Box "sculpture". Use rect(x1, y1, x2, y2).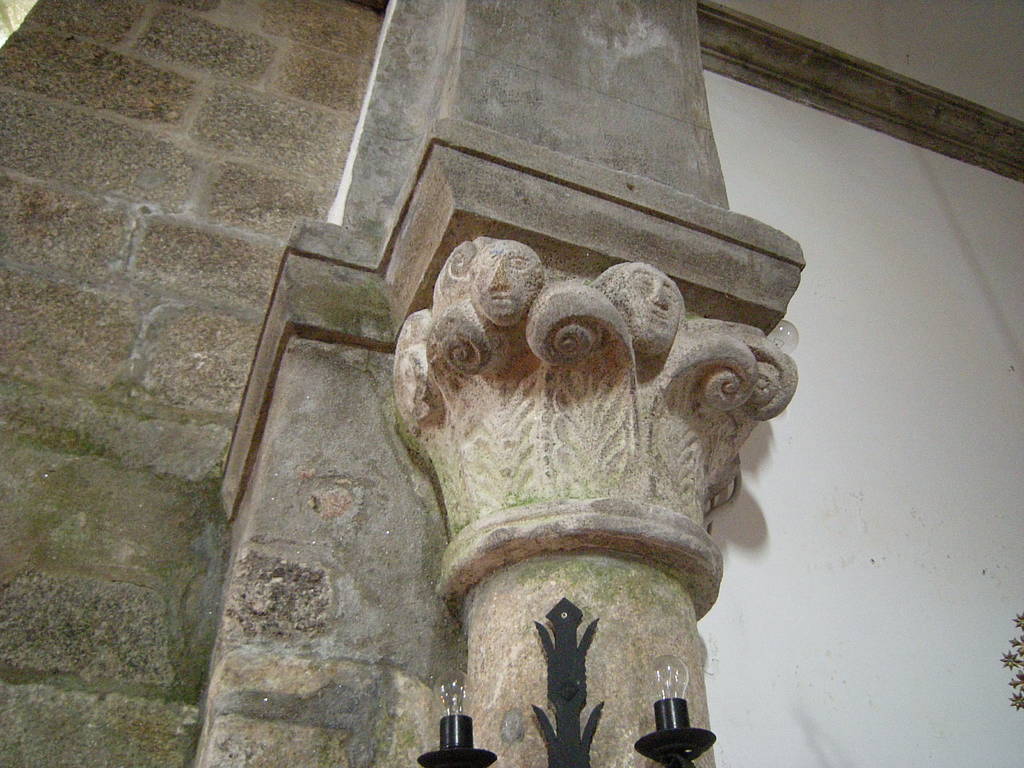
rect(206, 0, 844, 767).
